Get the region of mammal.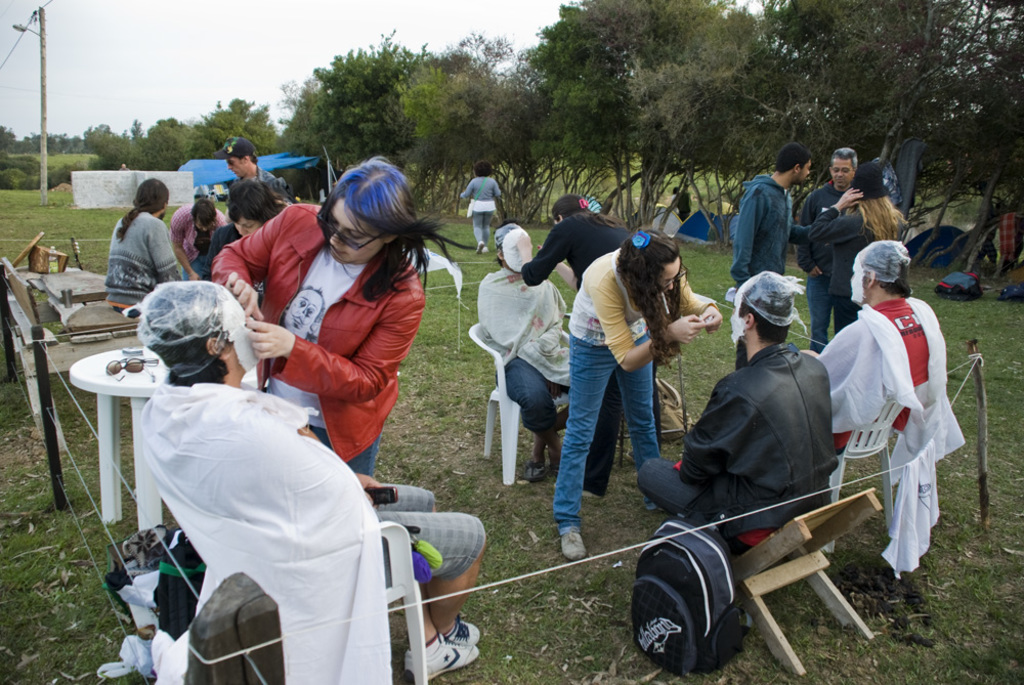
x1=813 y1=163 x2=906 y2=327.
